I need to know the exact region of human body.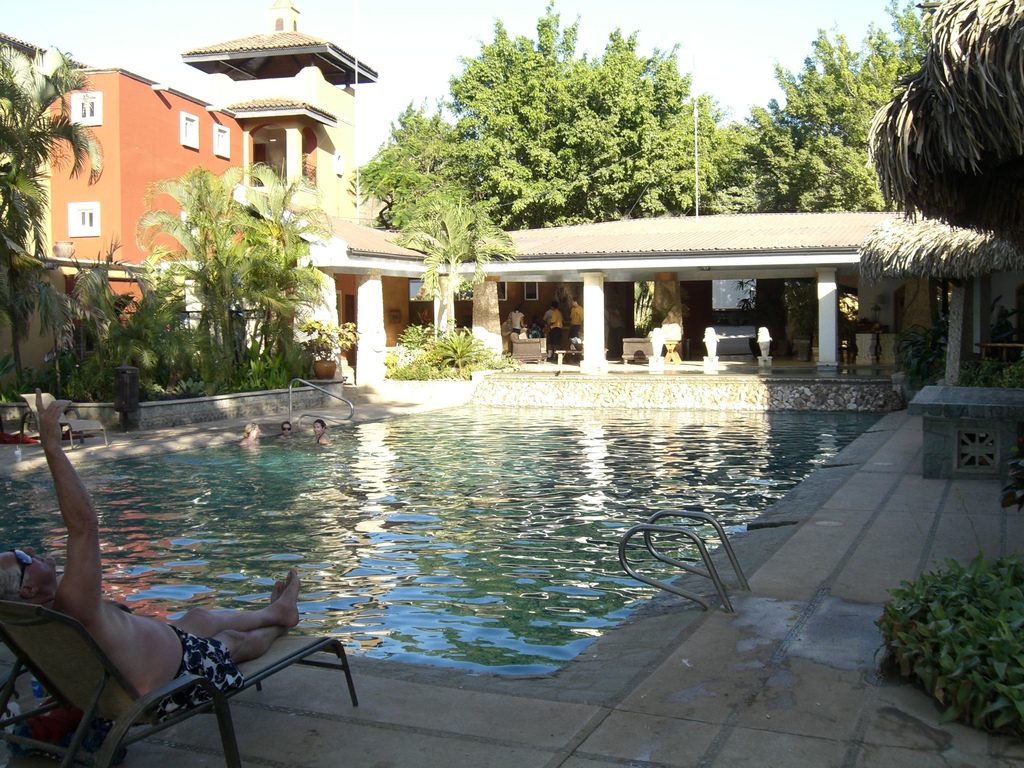
Region: <bbox>277, 436, 297, 444</bbox>.
